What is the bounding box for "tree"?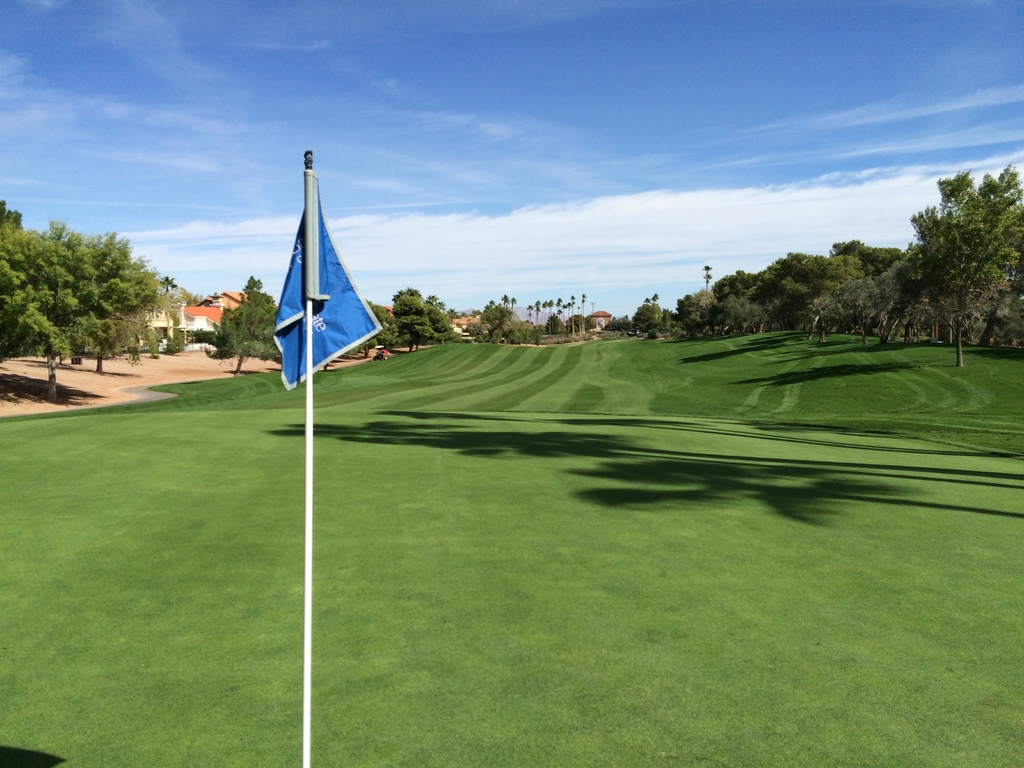
499/293/511/307.
